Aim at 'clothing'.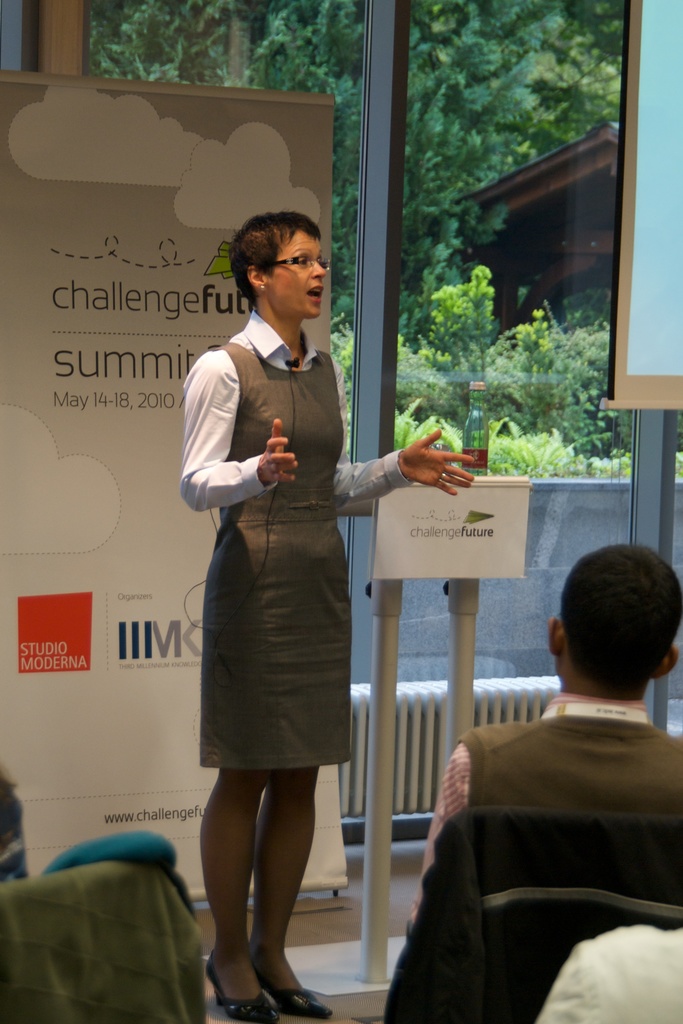
Aimed at box=[182, 279, 386, 787].
